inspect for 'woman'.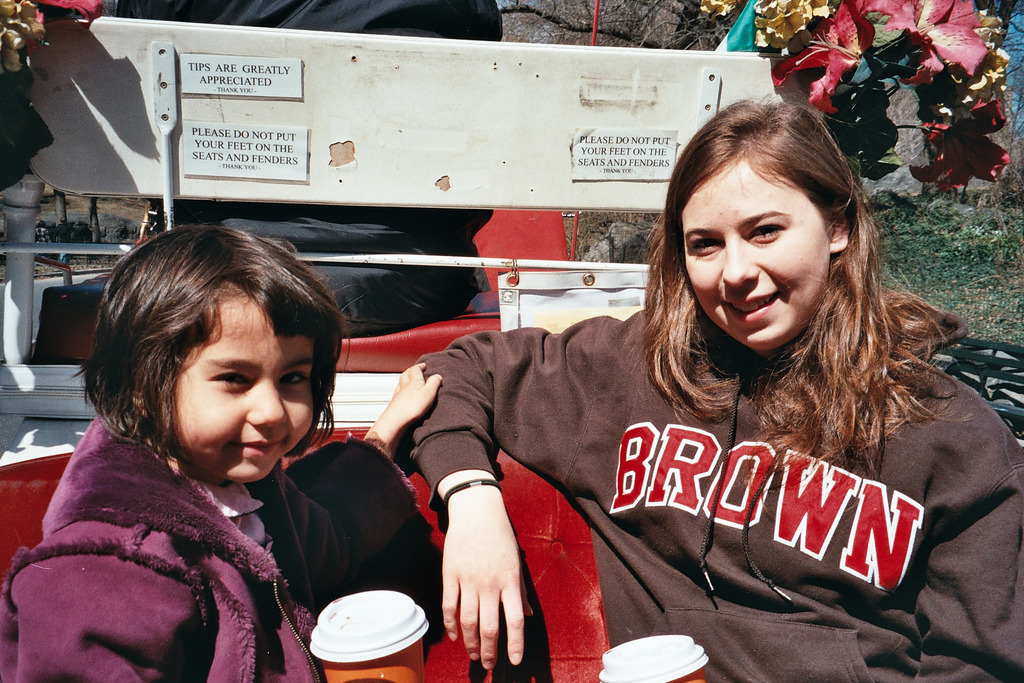
Inspection: 371, 104, 979, 672.
